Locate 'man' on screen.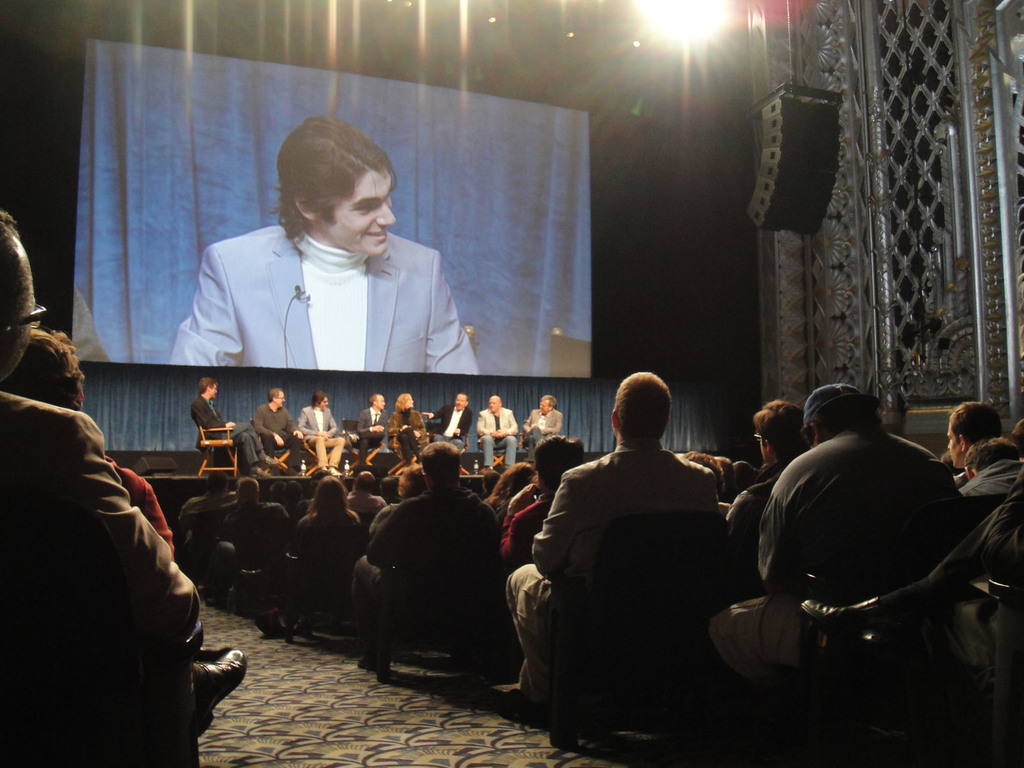
On screen at (518,399,557,452).
